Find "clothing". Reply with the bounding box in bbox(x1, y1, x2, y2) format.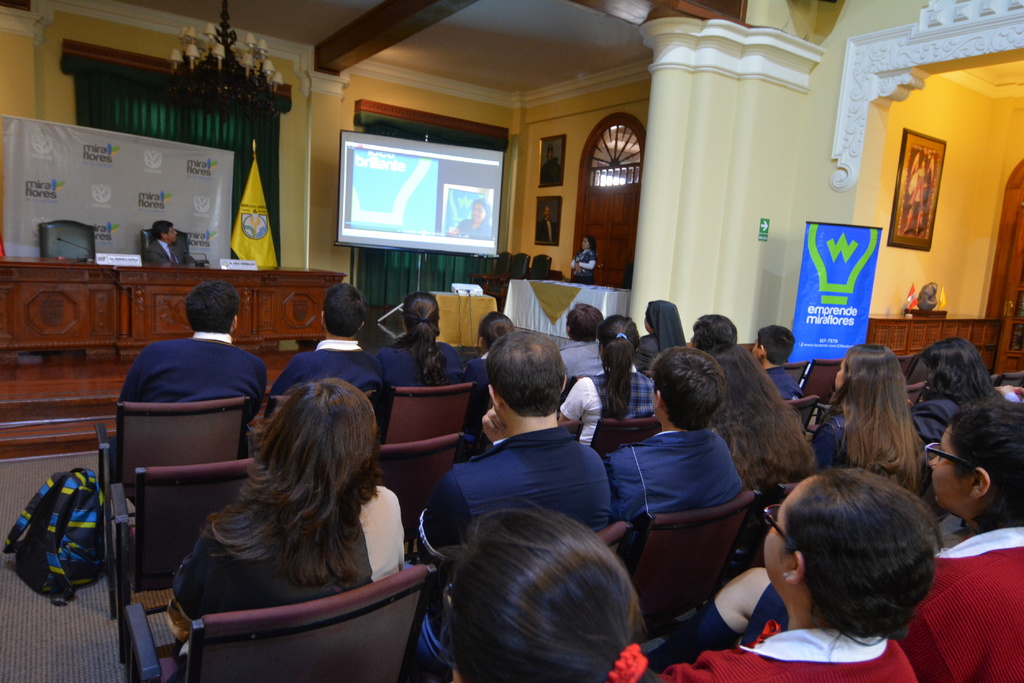
bbox(449, 218, 495, 243).
